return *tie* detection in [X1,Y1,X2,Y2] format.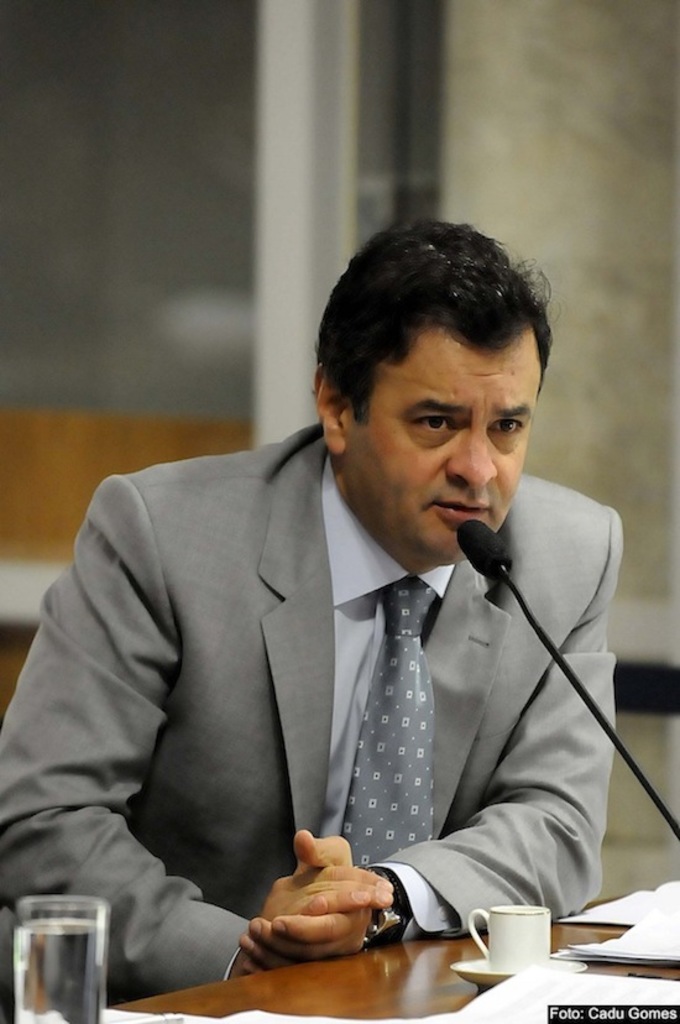
[340,587,448,884].
